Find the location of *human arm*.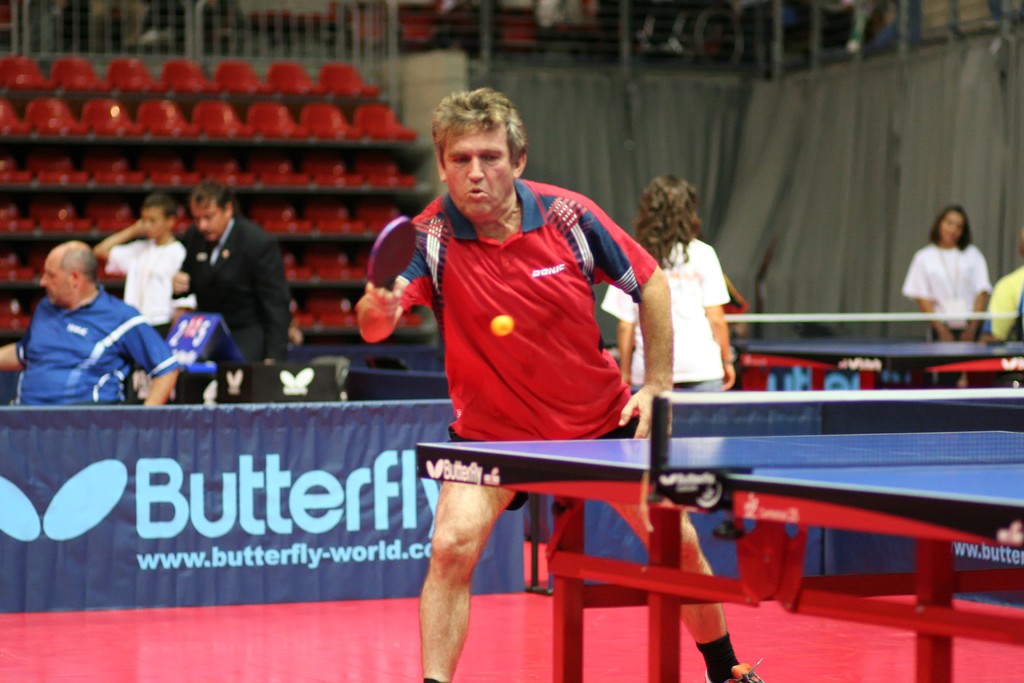
Location: bbox=[612, 277, 636, 396].
